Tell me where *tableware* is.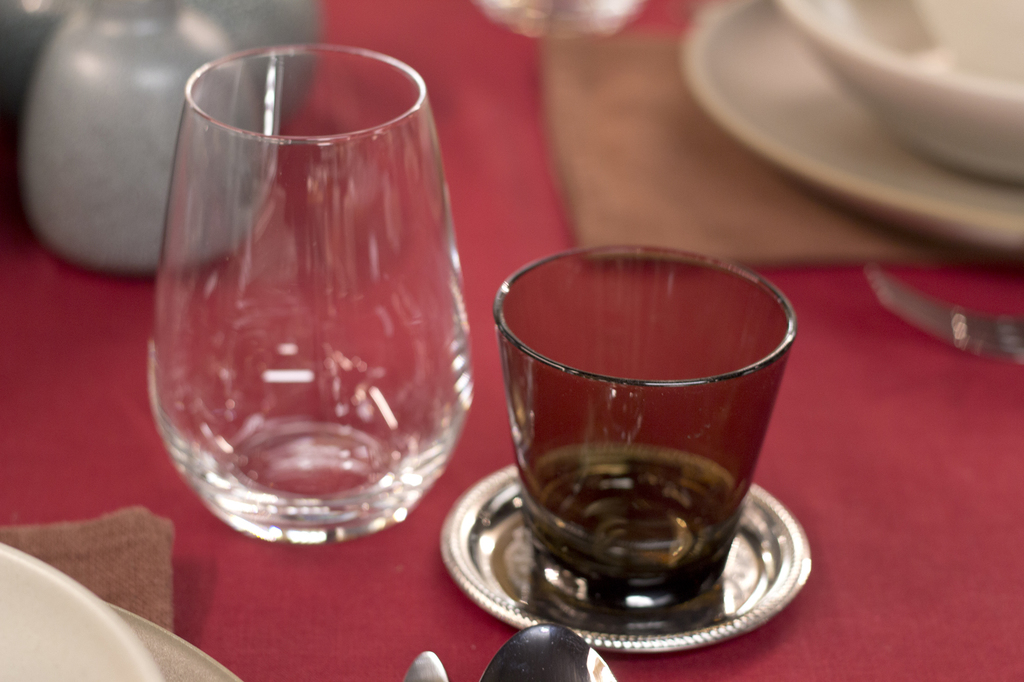
*tableware* is at [34, 0, 260, 257].
